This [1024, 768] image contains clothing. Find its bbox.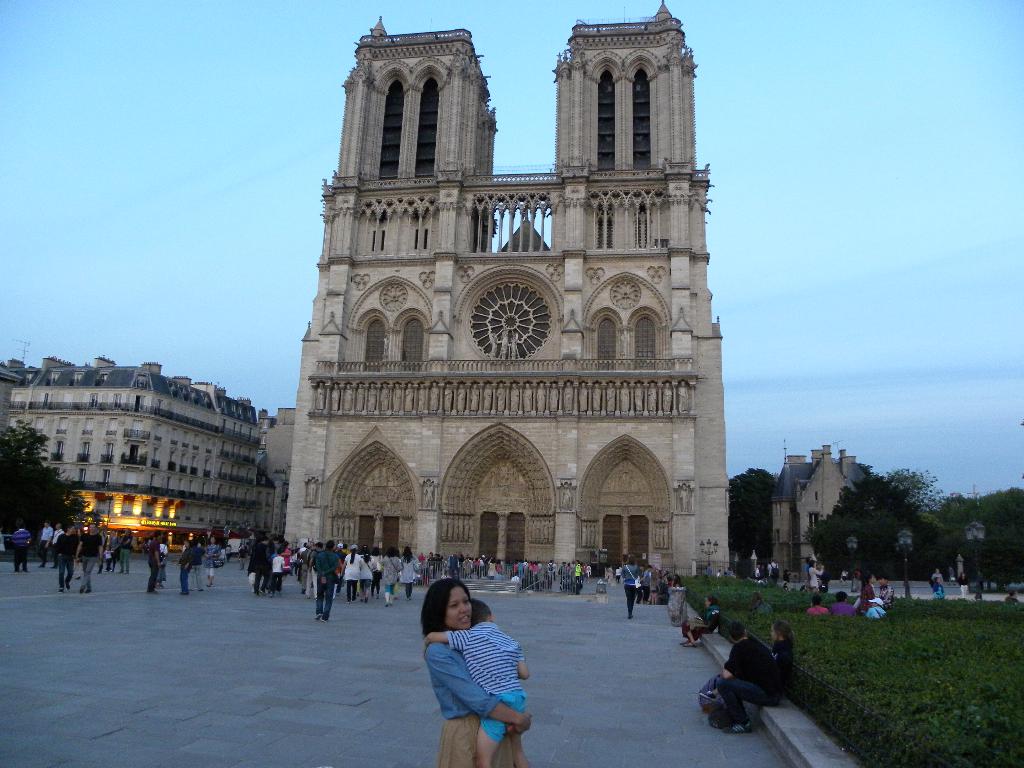
x1=147, y1=541, x2=160, y2=595.
